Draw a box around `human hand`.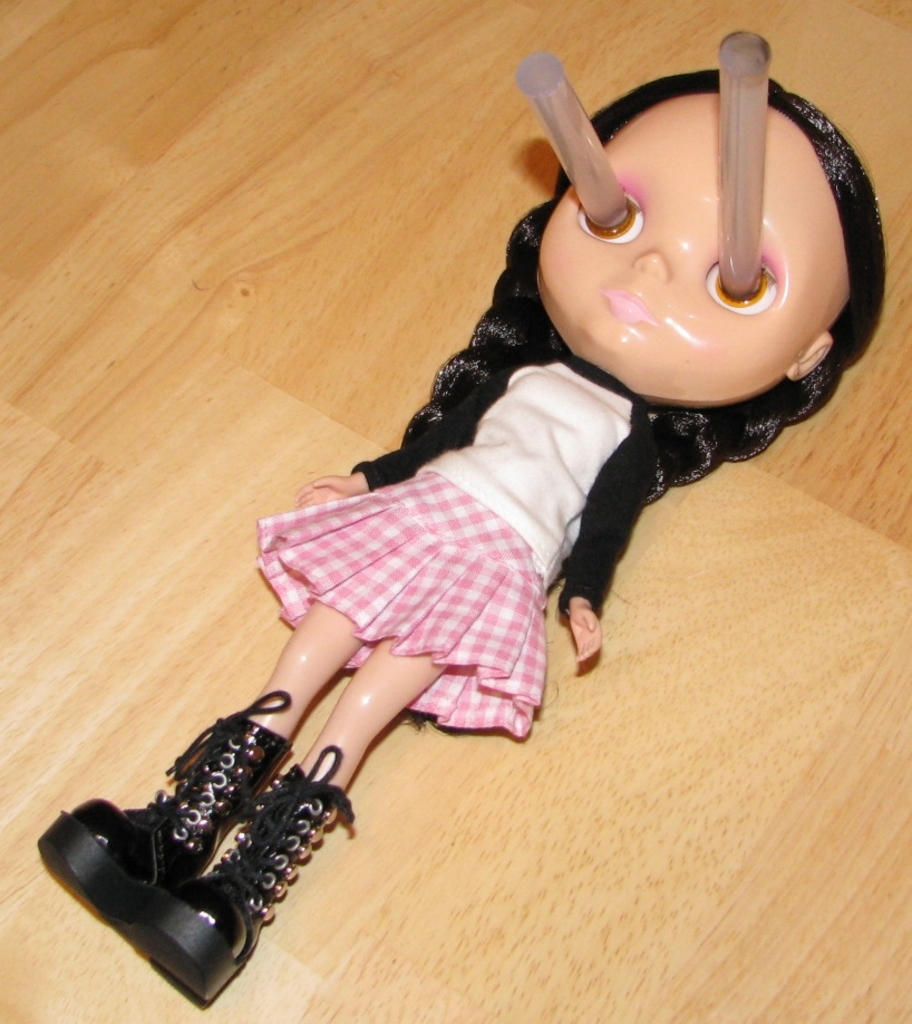
detection(285, 476, 357, 506).
